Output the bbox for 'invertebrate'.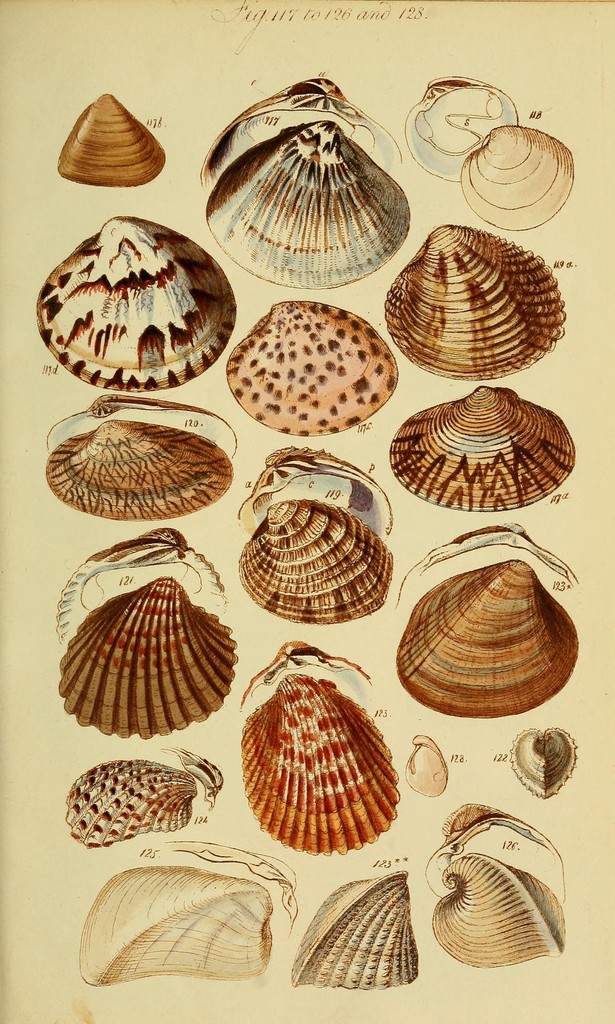
bbox(296, 862, 422, 989).
